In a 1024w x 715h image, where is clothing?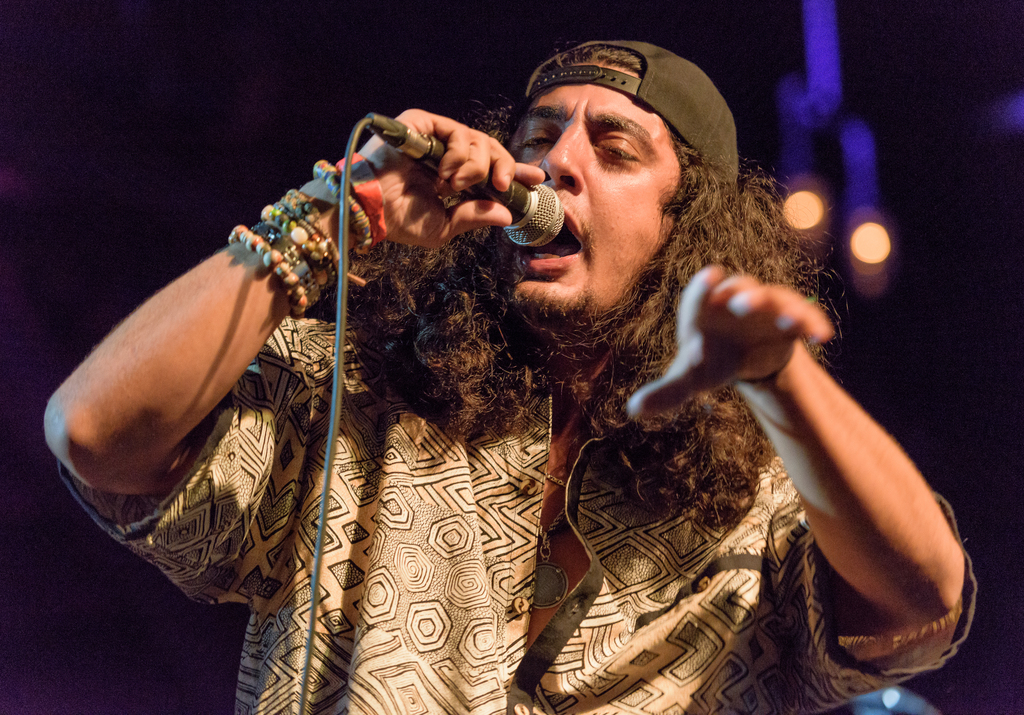
[63, 310, 978, 714].
